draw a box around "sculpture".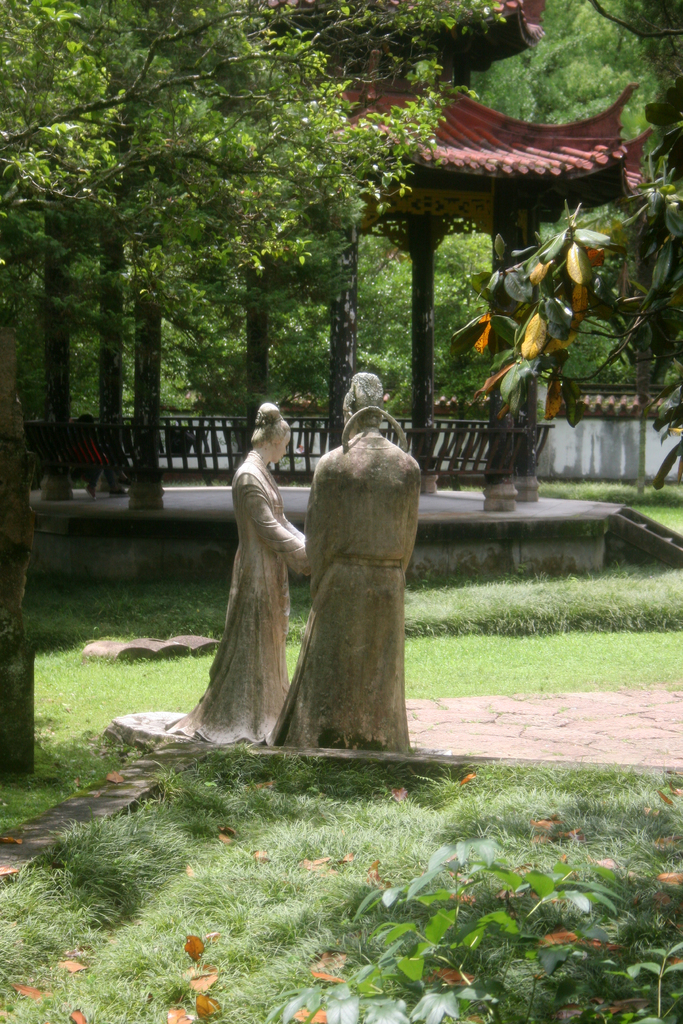
{"x1": 186, "y1": 378, "x2": 417, "y2": 749}.
